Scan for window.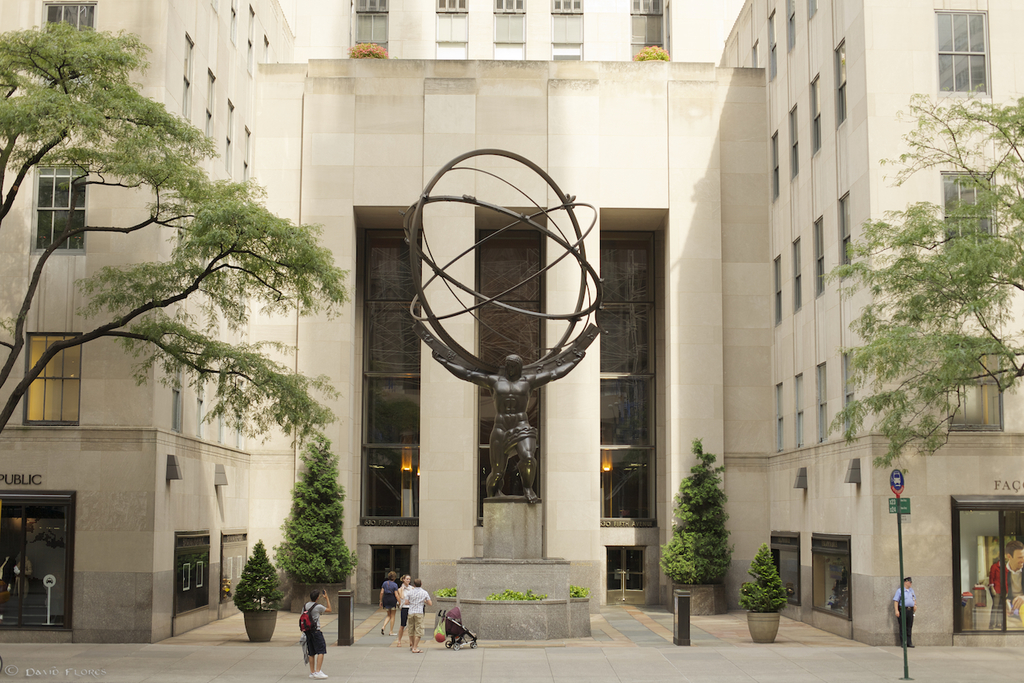
Scan result: bbox=[229, 0, 234, 40].
